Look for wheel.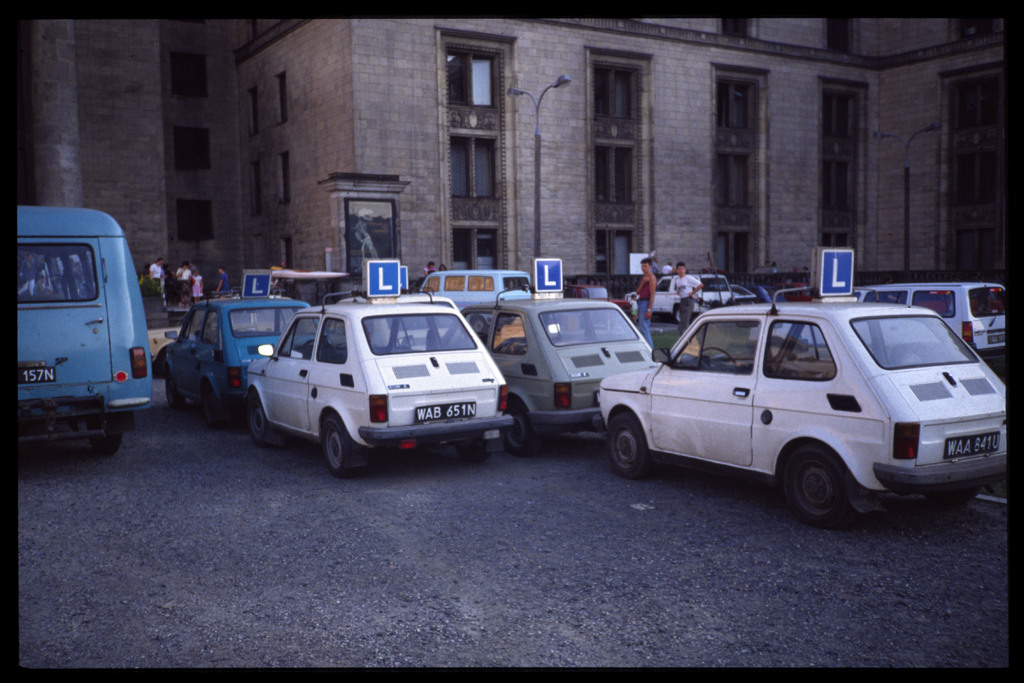
Found: Rect(202, 383, 225, 421).
